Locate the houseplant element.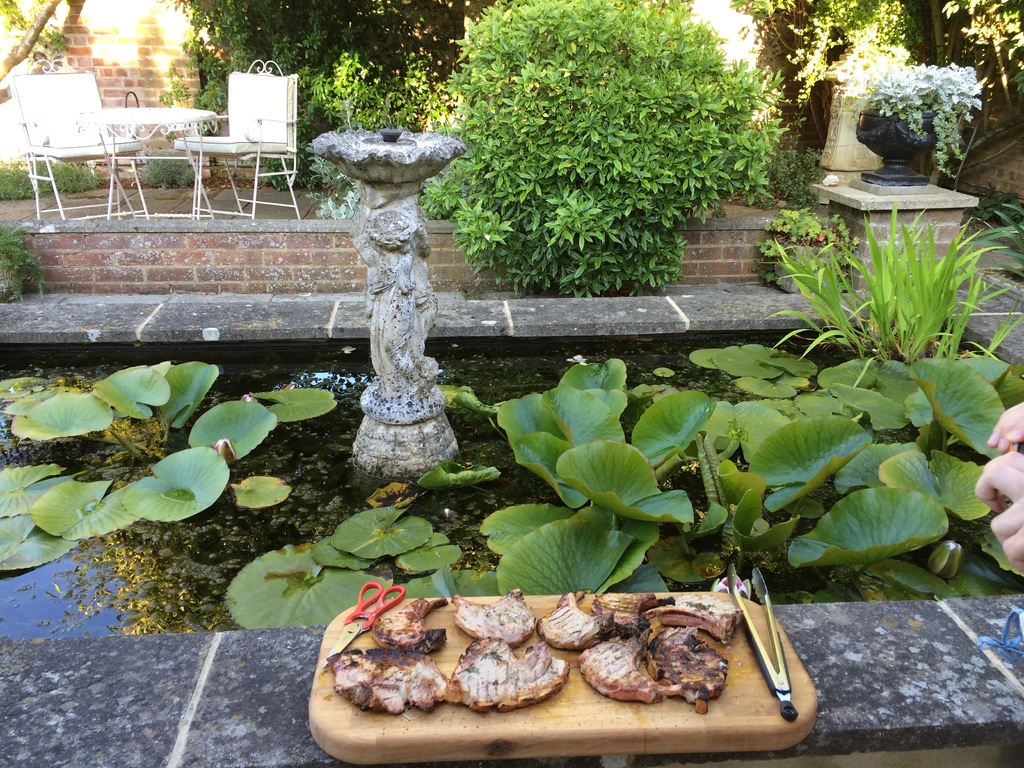
Element bbox: bbox=[834, 58, 991, 195].
